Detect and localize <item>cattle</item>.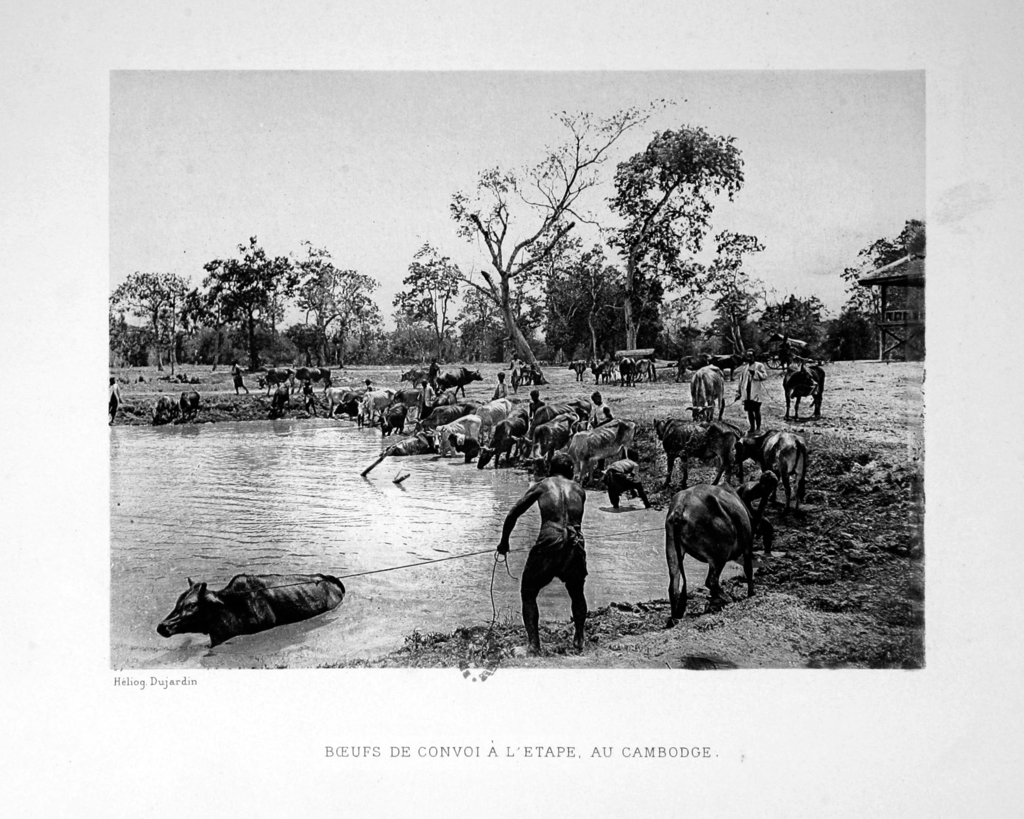
Localized at bbox(182, 388, 201, 417).
